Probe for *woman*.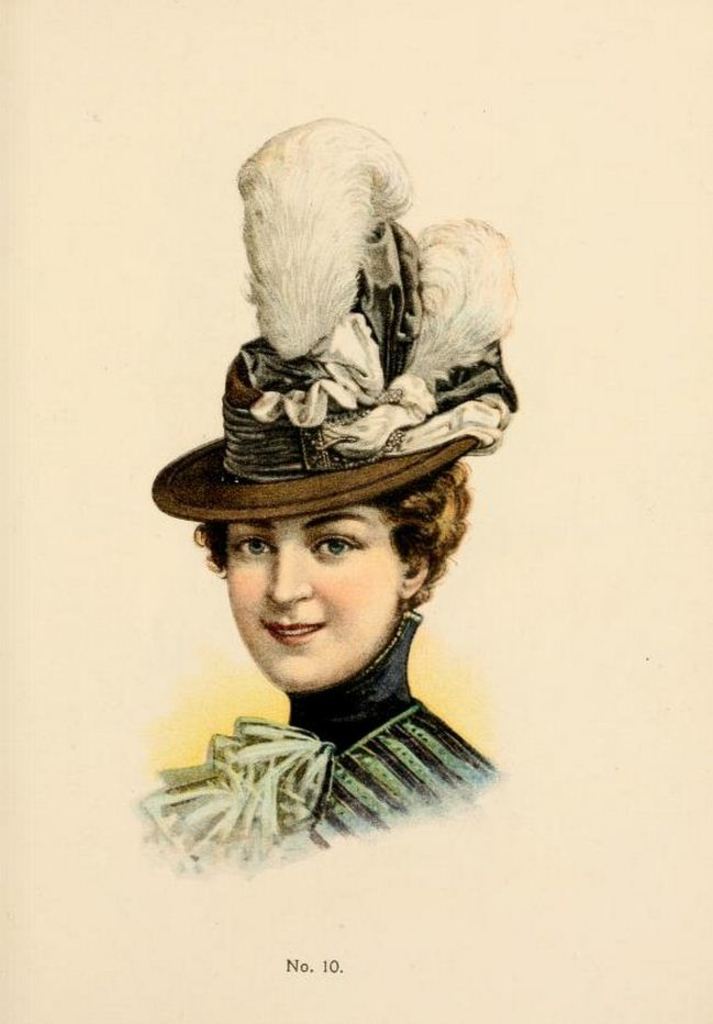
Probe result: l=105, t=168, r=561, b=903.
